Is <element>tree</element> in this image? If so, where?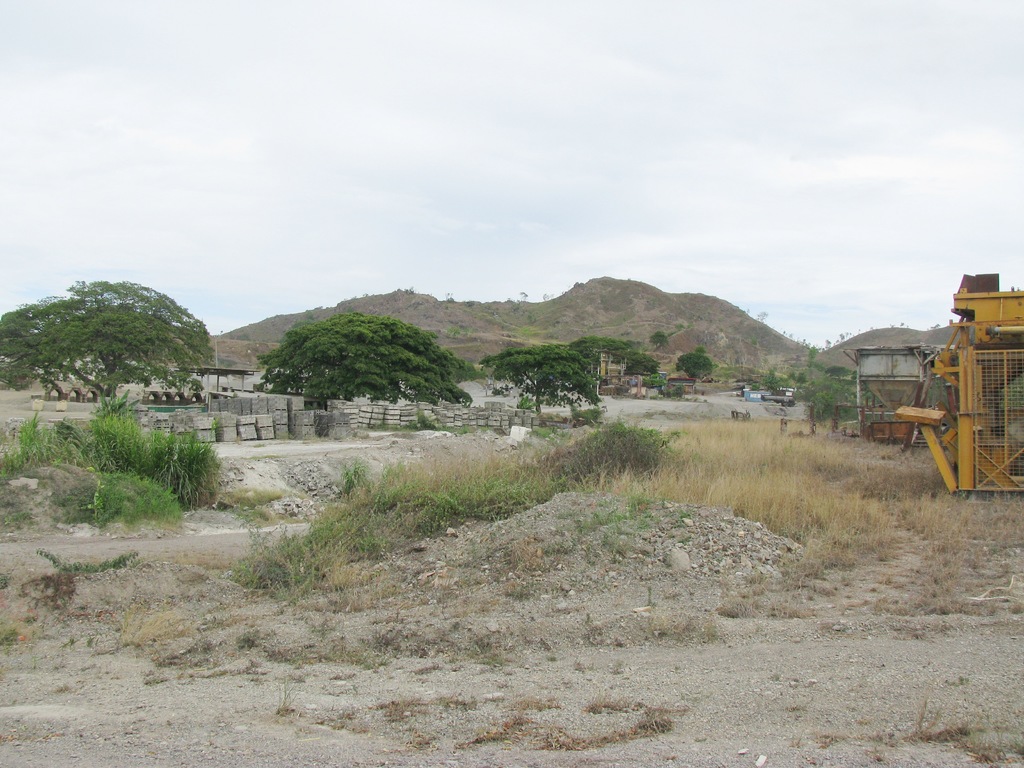
Yes, at [670,345,710,382].
